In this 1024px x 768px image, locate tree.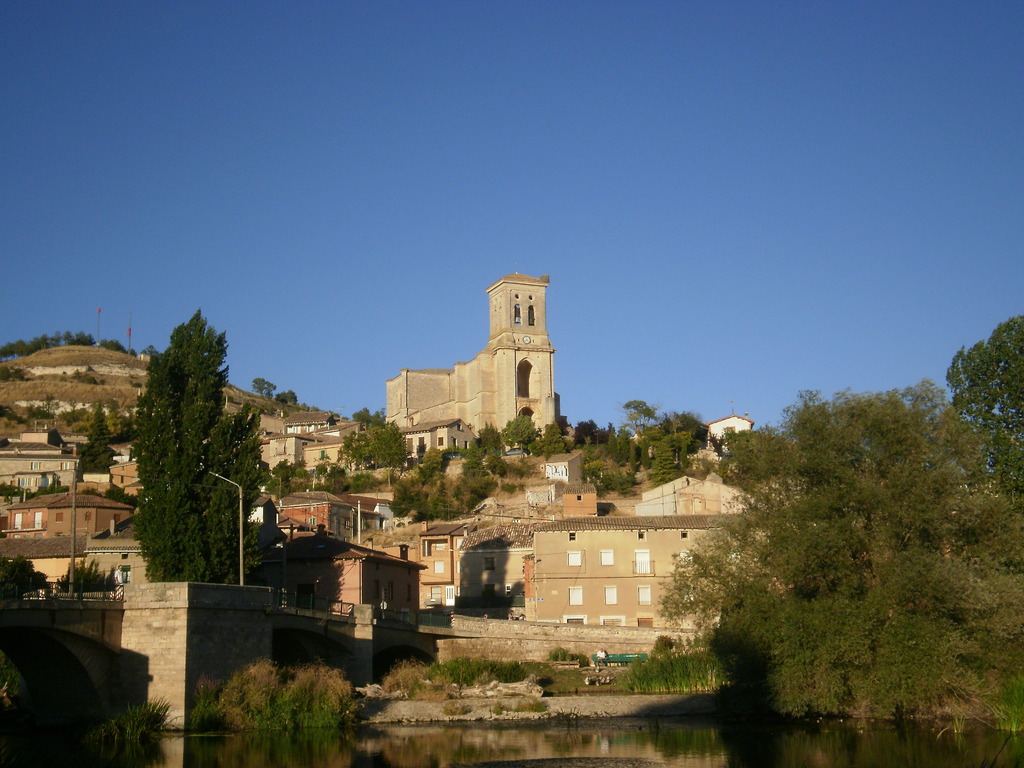
Bounding box: BBox(73, 405, 124, 495).
